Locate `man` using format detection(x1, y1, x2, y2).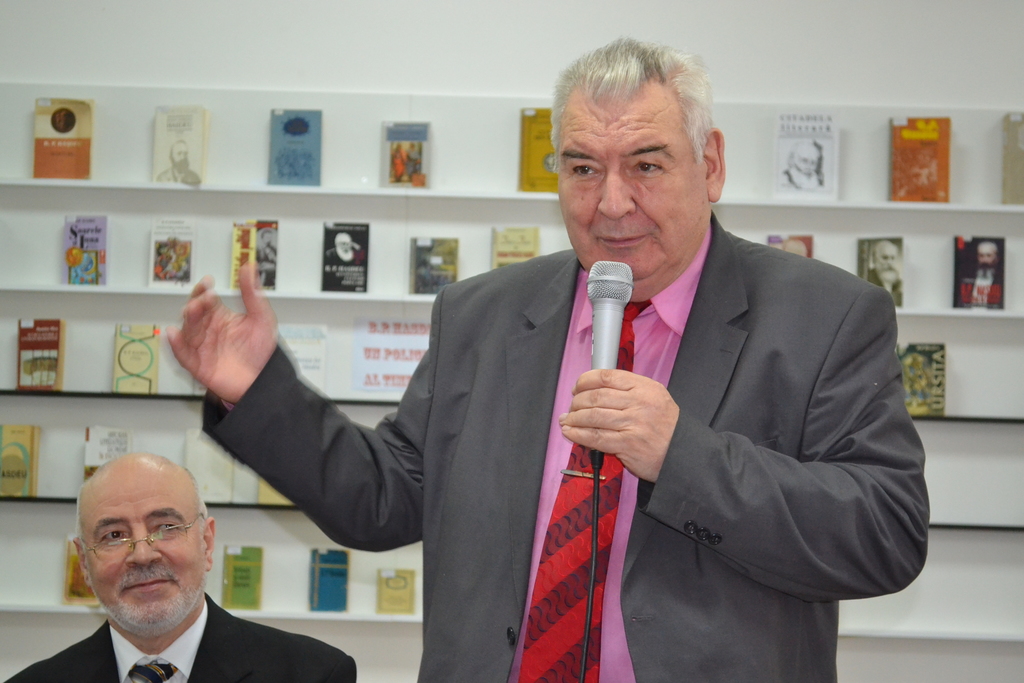
detection(326, 233, 362, 274).
